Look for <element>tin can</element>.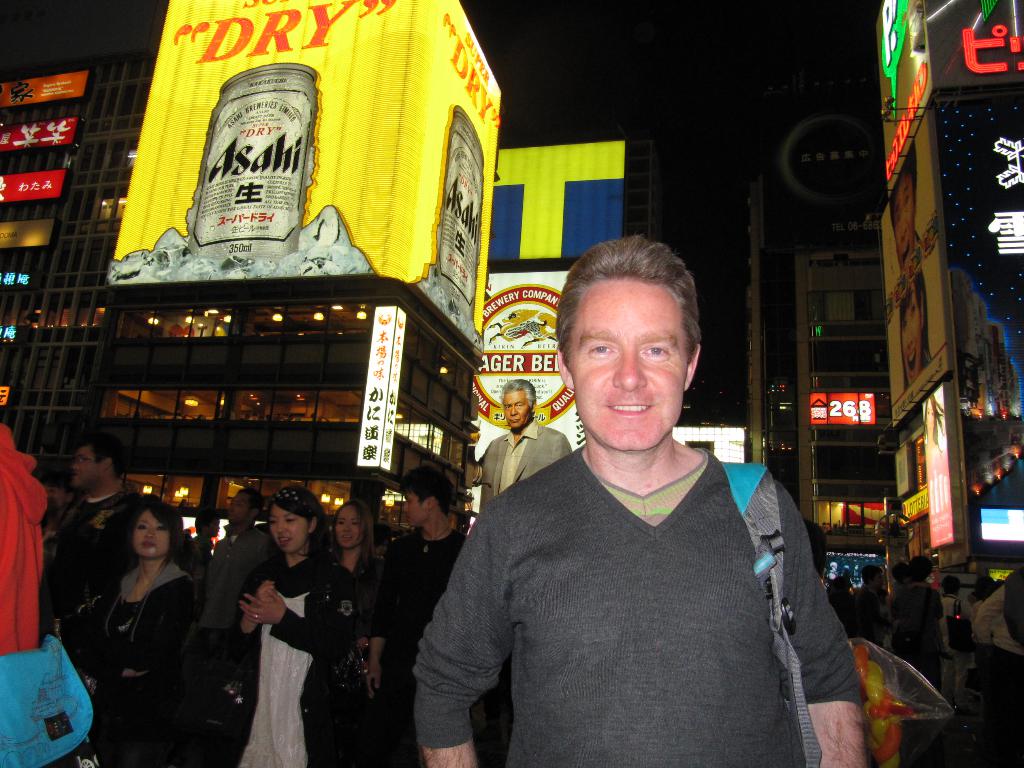
Found: left=445, top=113, right=488, bottom=308.
